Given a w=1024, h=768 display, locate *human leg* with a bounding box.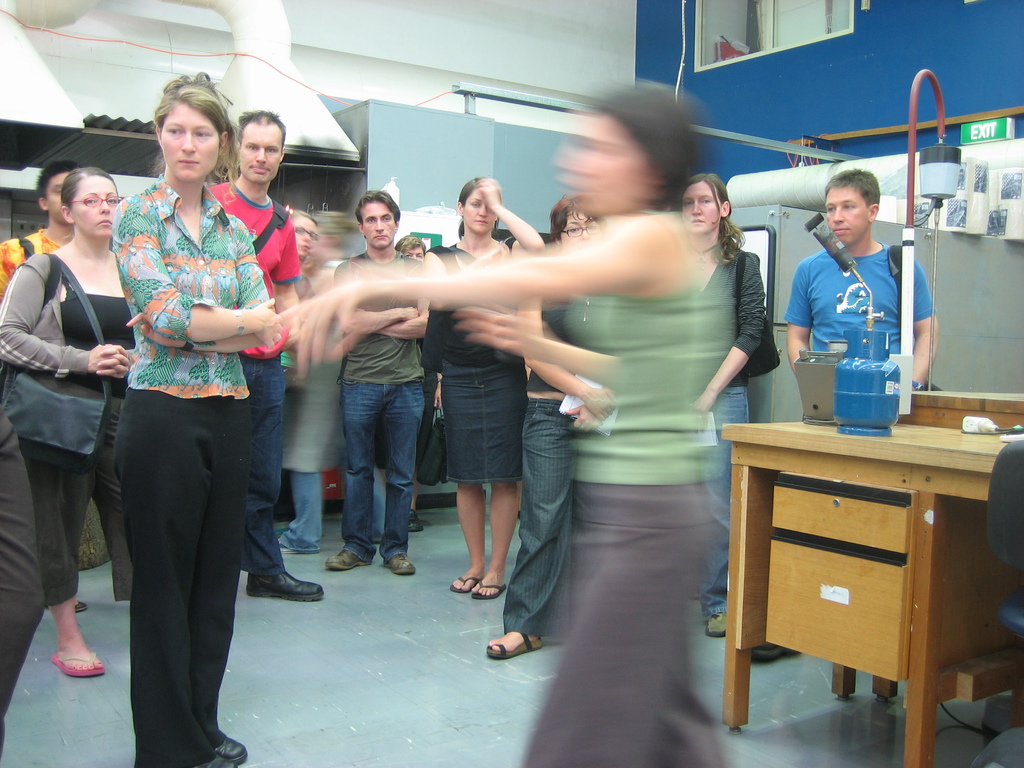
Located: {"left": 22, "top": 436, "right": 104, "bottom": 673}.
